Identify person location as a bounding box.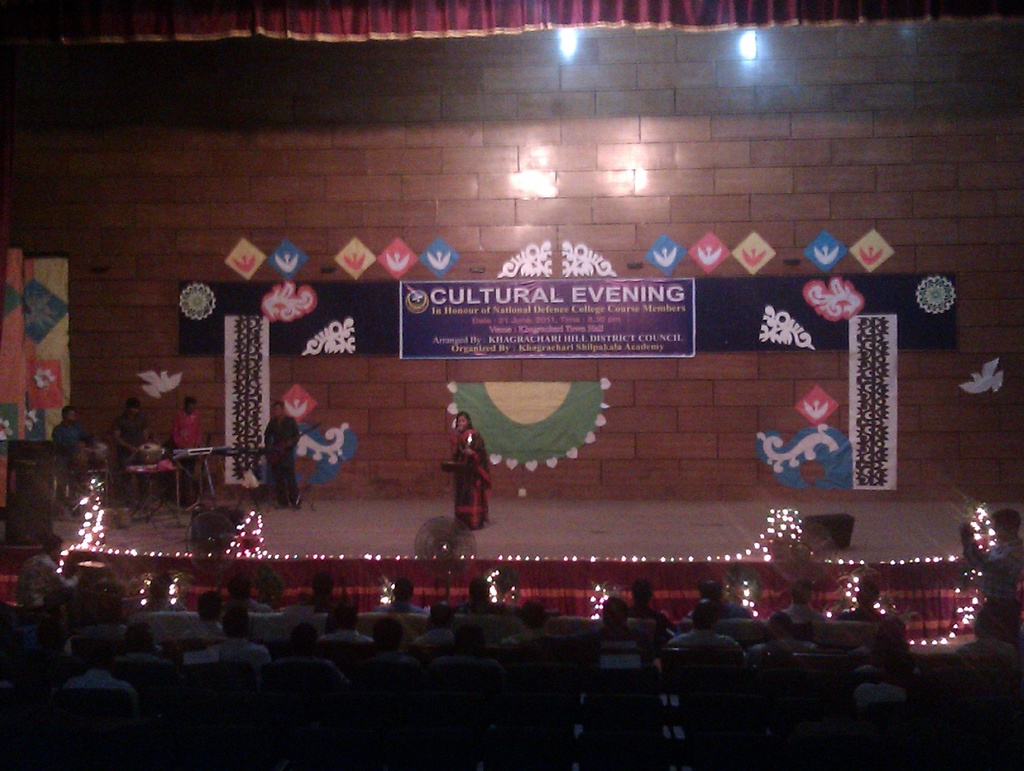
{"x1": 42, "y1": 408, "x2": 88, "y2": 519}.
